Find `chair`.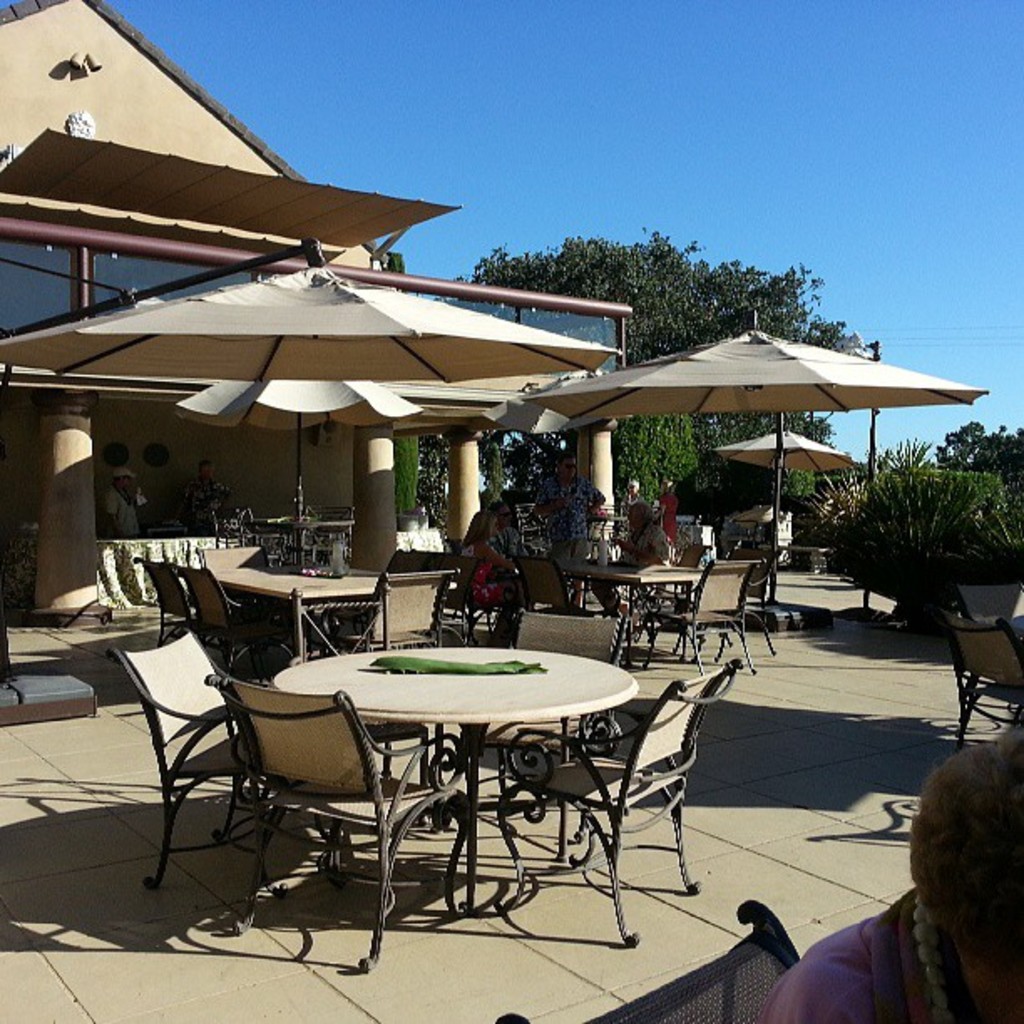
(197,540,266,584).
